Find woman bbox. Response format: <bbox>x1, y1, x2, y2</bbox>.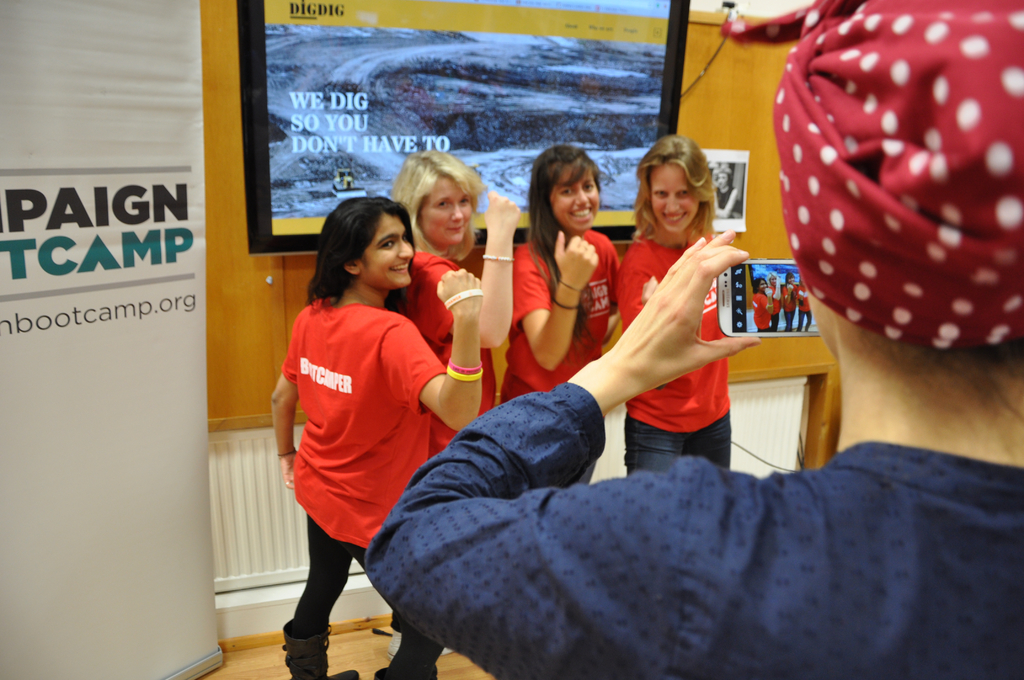
<bbox>391, 145, 526, 462</bbox>.
